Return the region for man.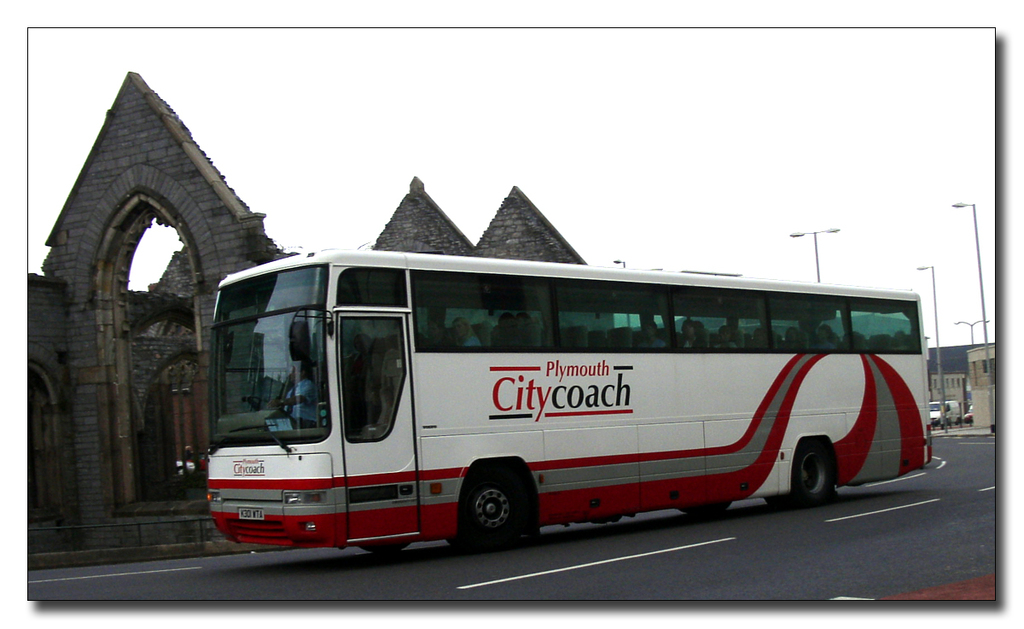
276/367/316/427.
